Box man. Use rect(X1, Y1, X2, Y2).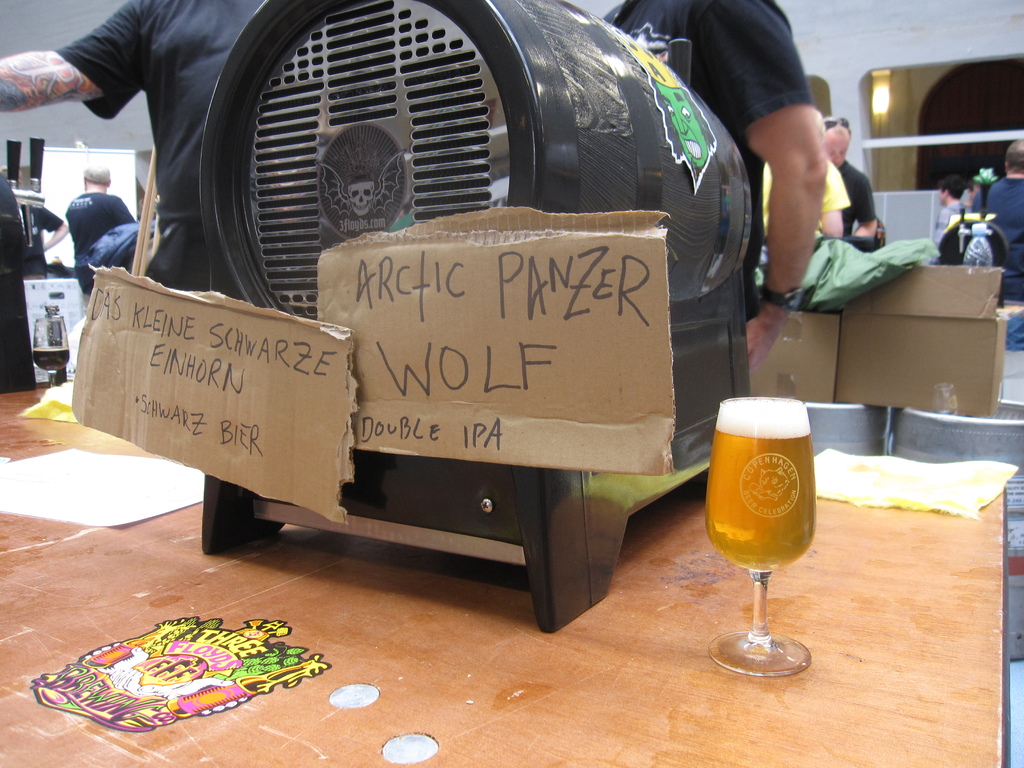
rect(935, 175, 975, 247).
